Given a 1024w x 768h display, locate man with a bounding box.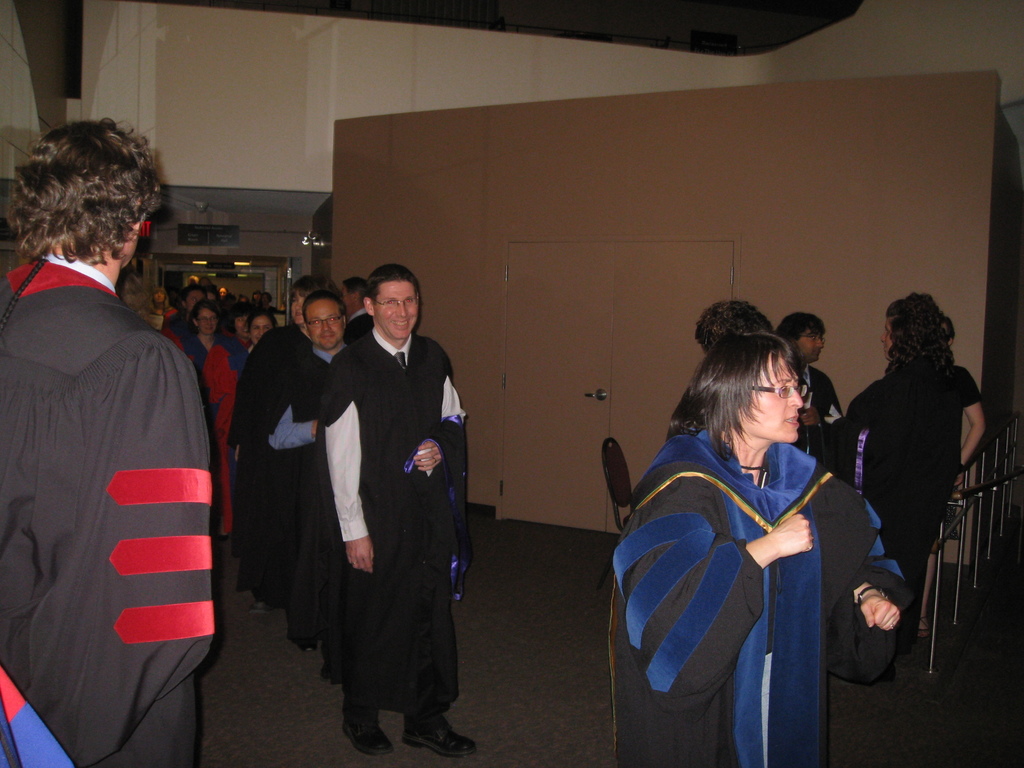
Located: 0,65,221,767.
